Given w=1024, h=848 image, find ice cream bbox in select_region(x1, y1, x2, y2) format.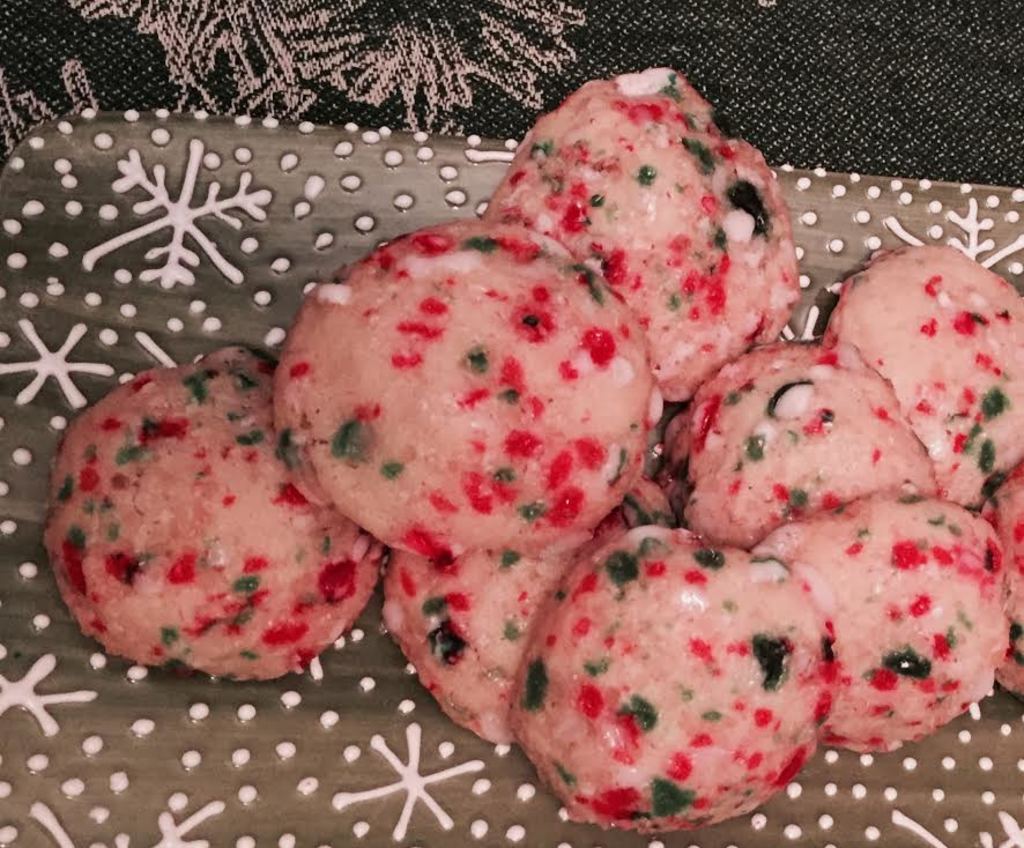
select_region(752, 489, 1004, 760).
